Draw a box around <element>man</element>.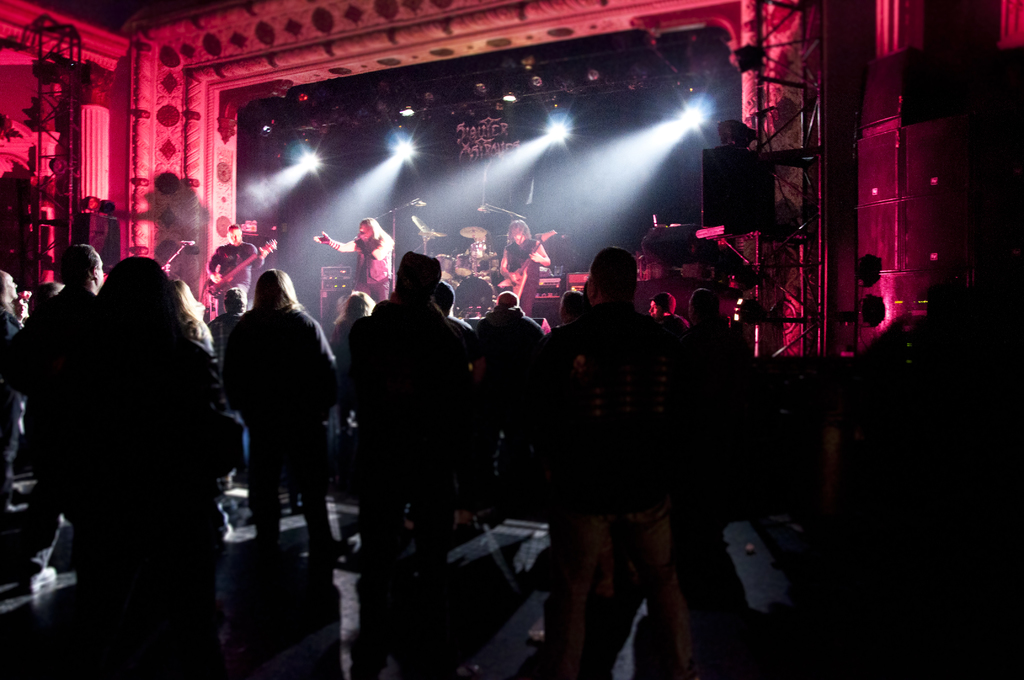
501 220 550 316.
